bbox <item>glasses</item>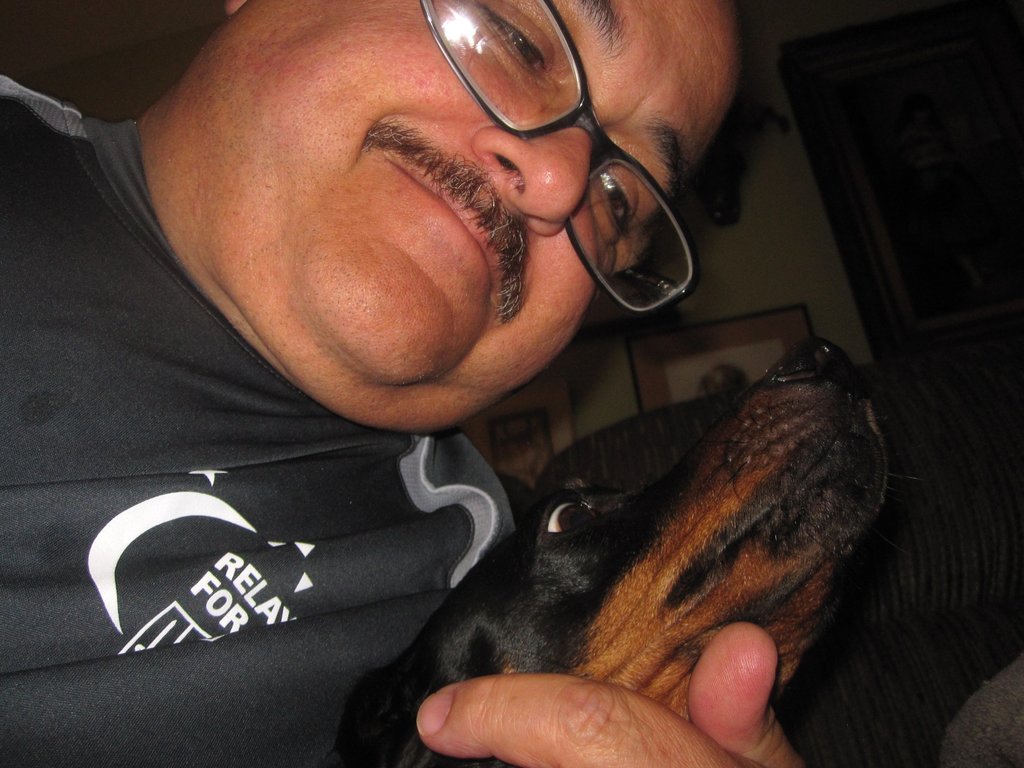
Rect(417, 0, 701, 315)
